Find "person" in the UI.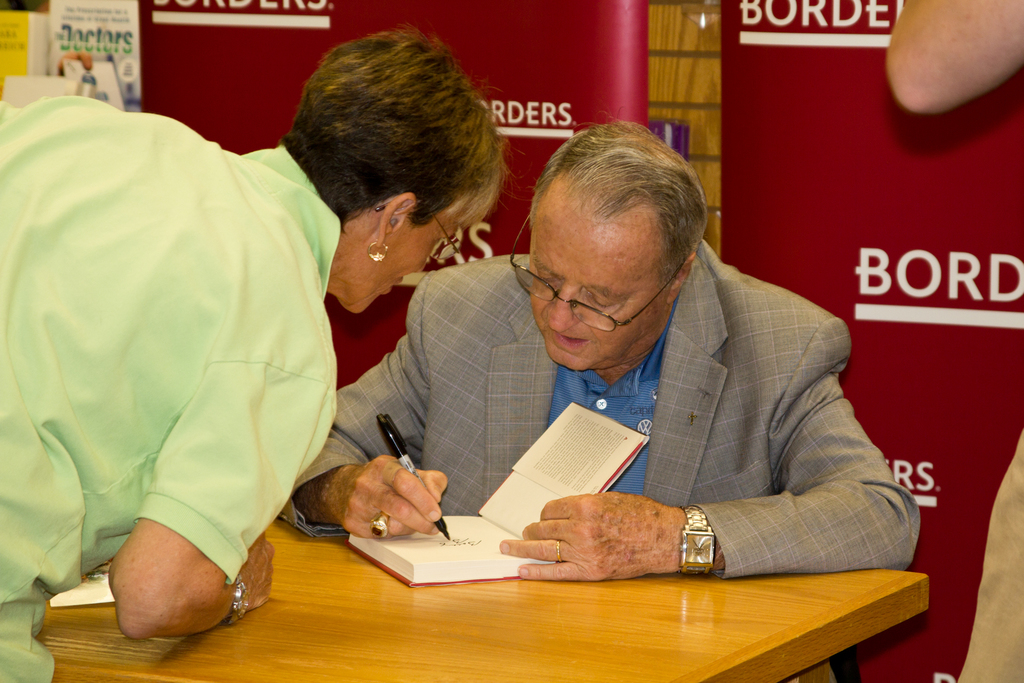
UI element at left=0, top=20, right=514, bottom=682.
